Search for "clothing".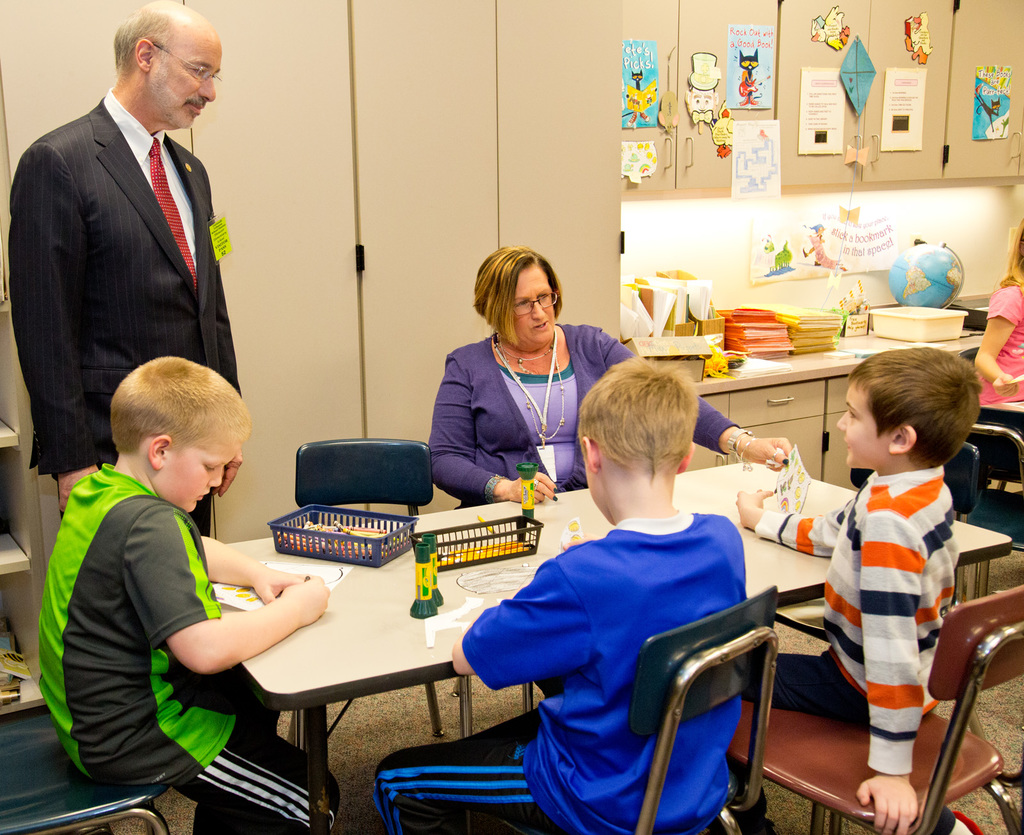
Found at [25, 460, 595, 828].
